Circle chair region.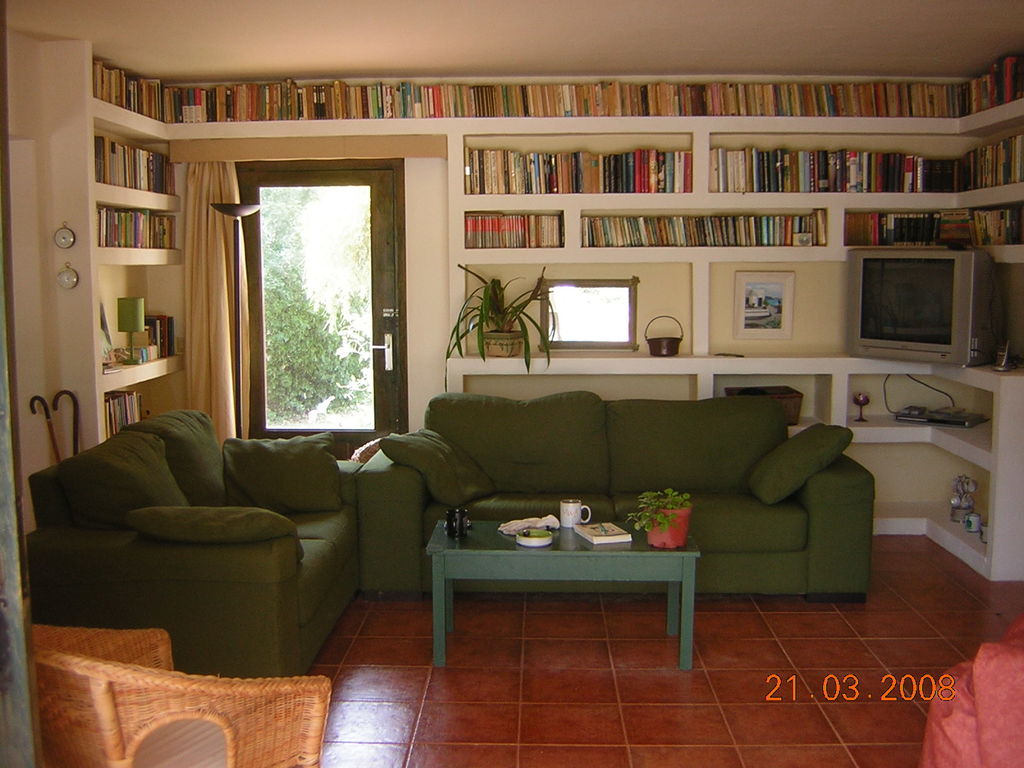
Region: {"x1": 29, "y1": 627, "x2": 334, "y2": 767}.
